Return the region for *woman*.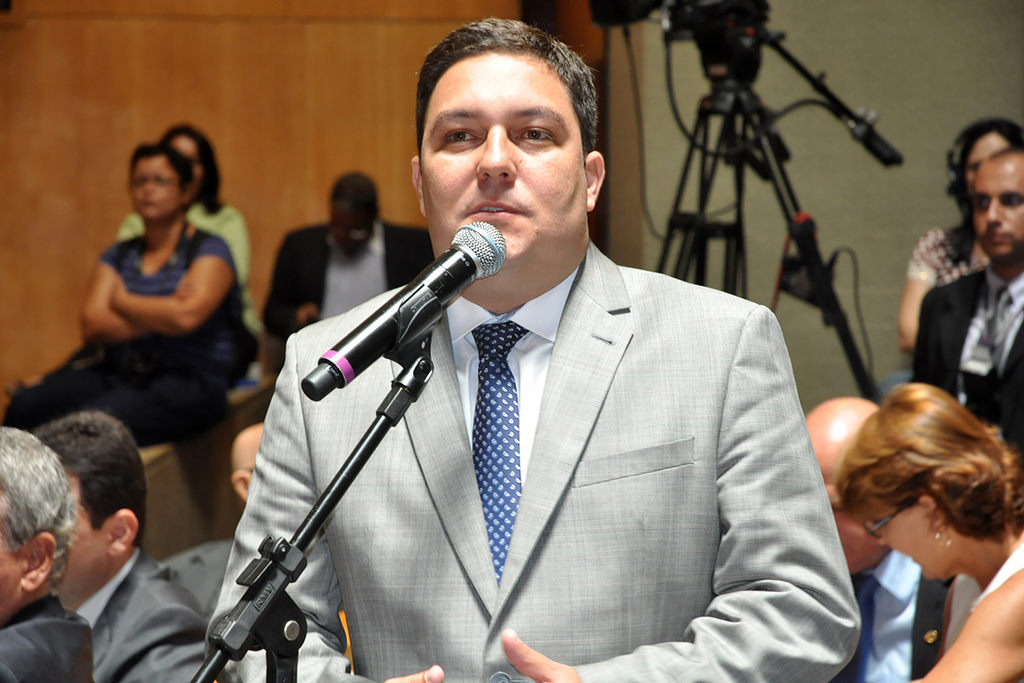
x1=116, y1=123, x2=264, y2=385.
